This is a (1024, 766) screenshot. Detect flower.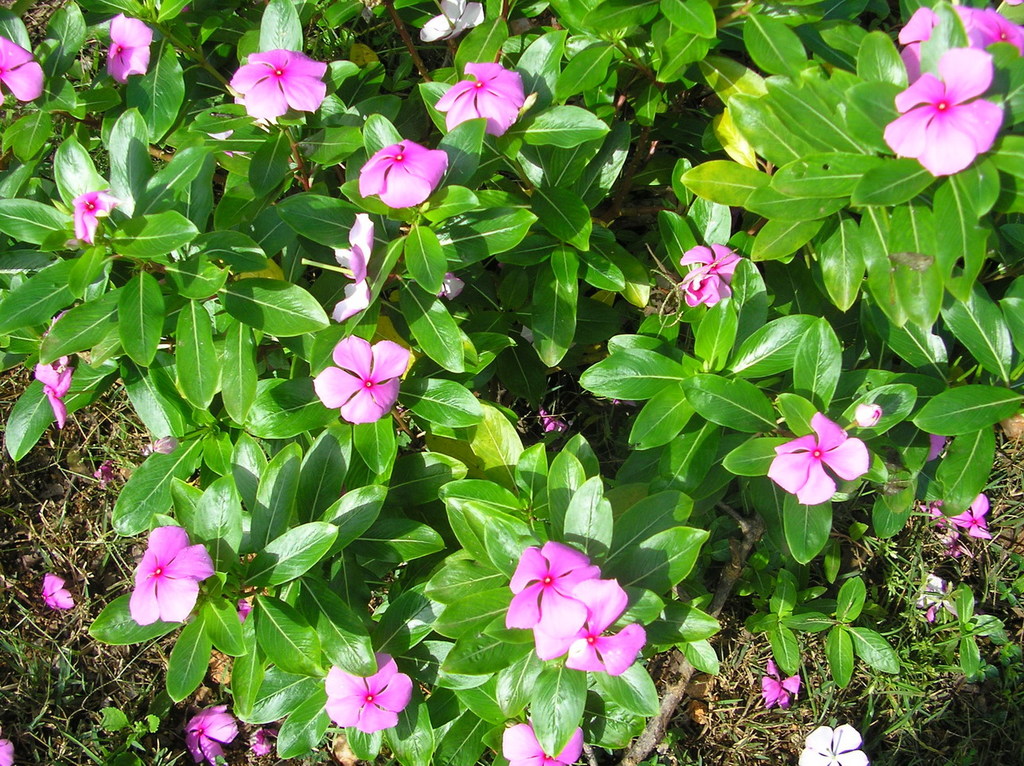
box=[354, 137, 451, 208].
